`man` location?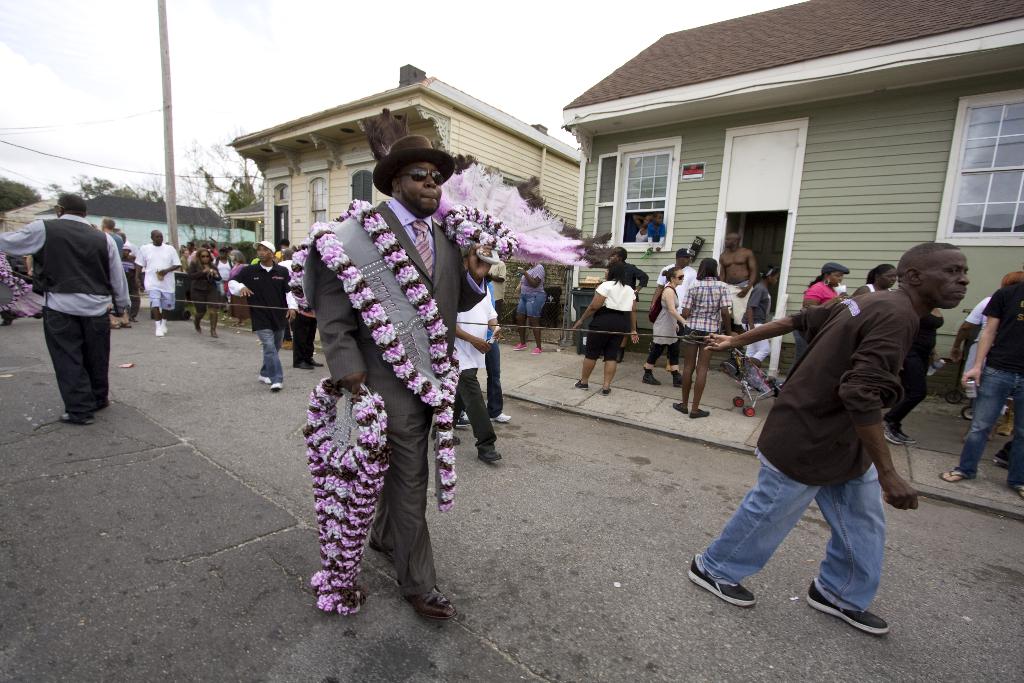
Rect(602, 244, 648, 363)
